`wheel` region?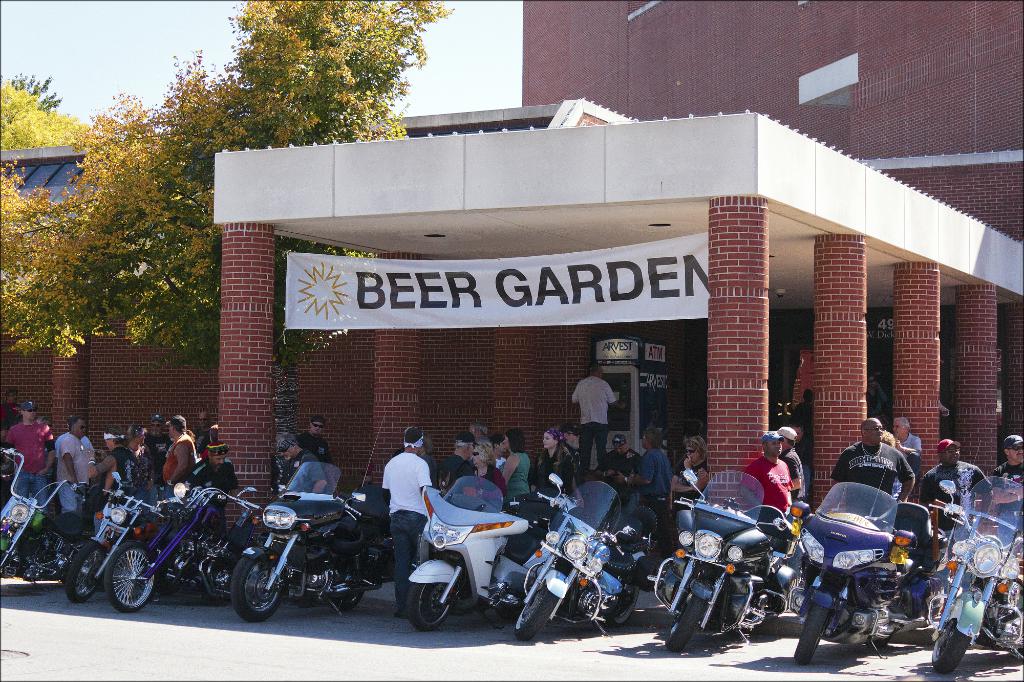
(left=668, top=596, right=704, bottom=652)
